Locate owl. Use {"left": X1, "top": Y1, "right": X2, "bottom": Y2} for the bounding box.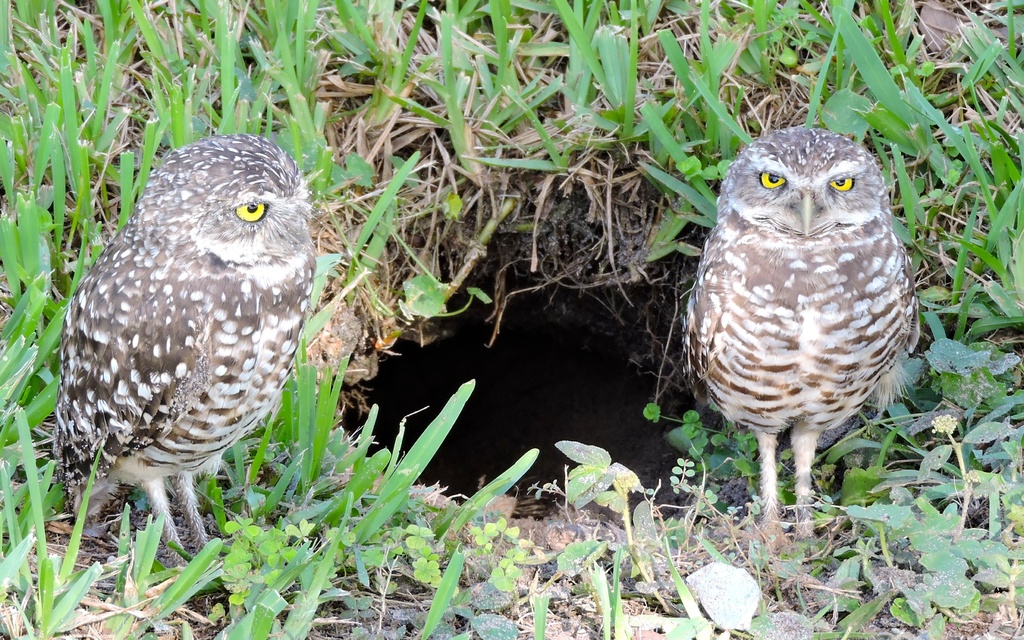
{"left": 47, "top": 128, "right": 317, "bottom": 562}.
